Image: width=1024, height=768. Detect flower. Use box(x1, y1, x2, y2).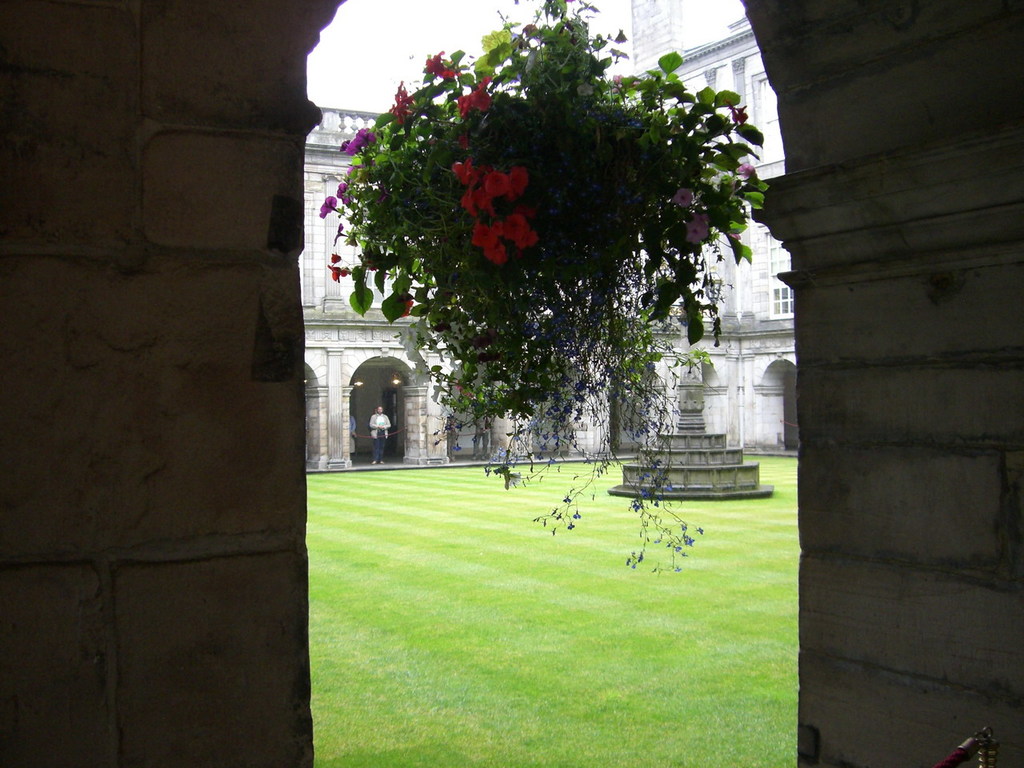
box(333, 223, 349, 245).
